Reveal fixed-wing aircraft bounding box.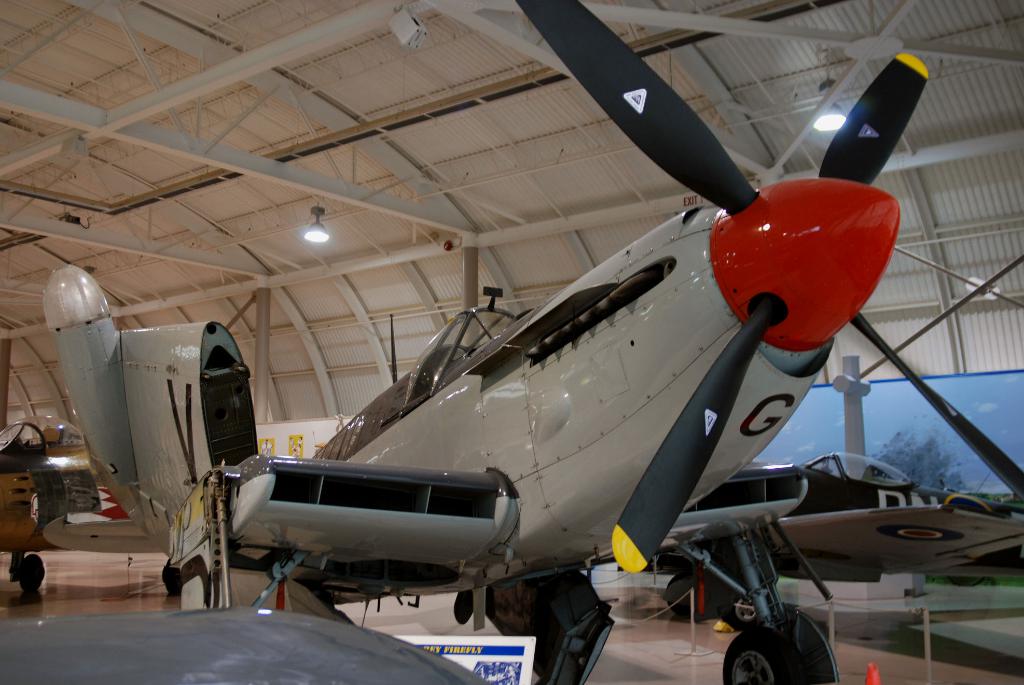
Revealed: pyautogui.locateOnScreen(606, 452, 1020, 625).
